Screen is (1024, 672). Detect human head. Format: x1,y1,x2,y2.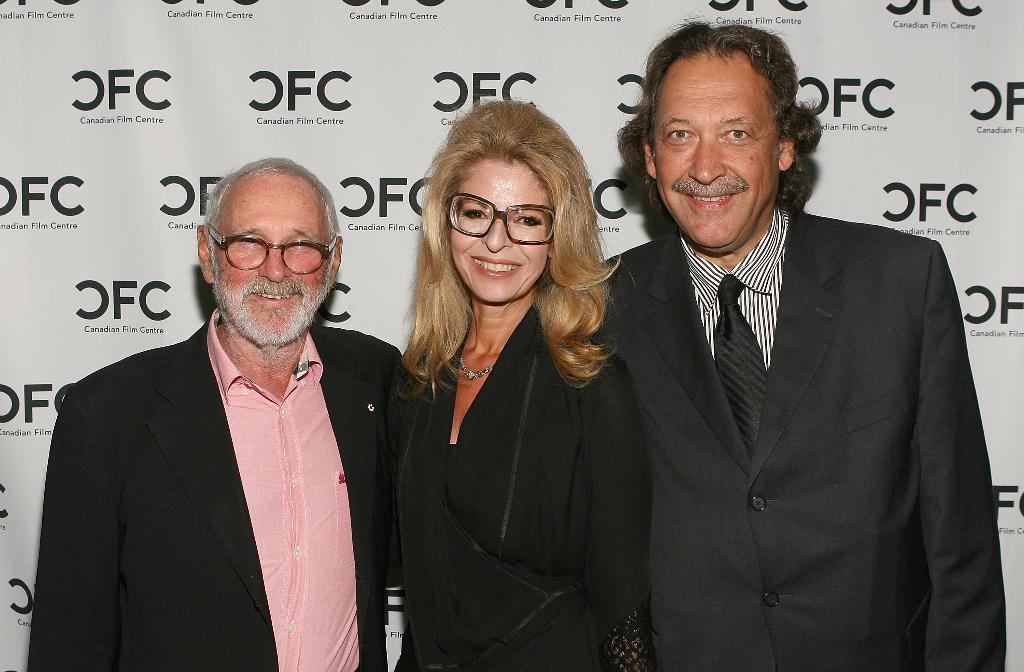
415,102,600,299.
